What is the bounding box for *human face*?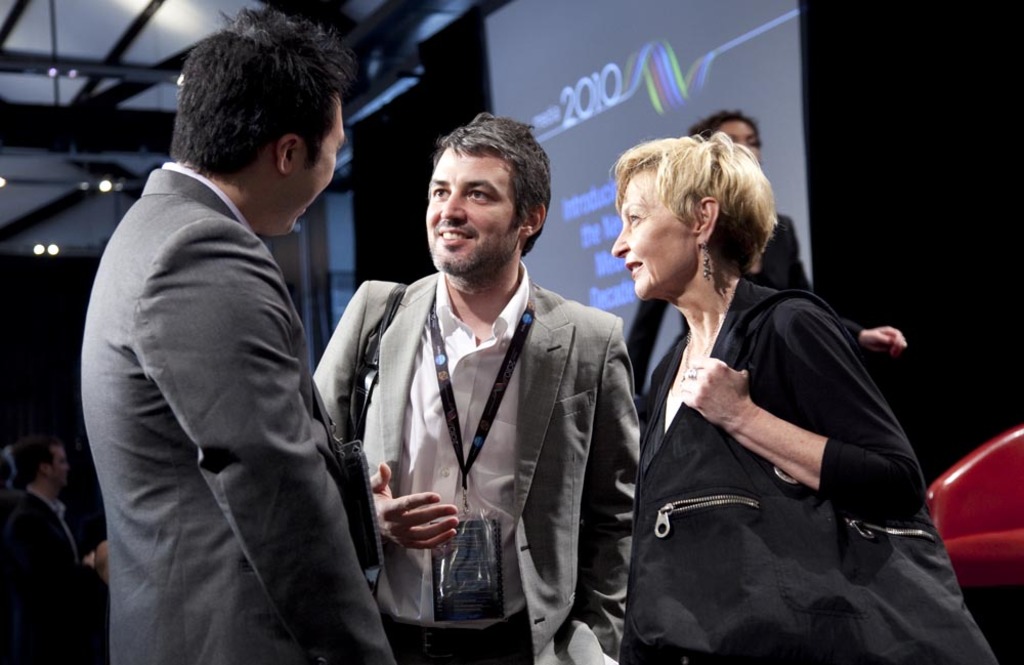
x1=614 y1=174 x2=695 y2=297.
